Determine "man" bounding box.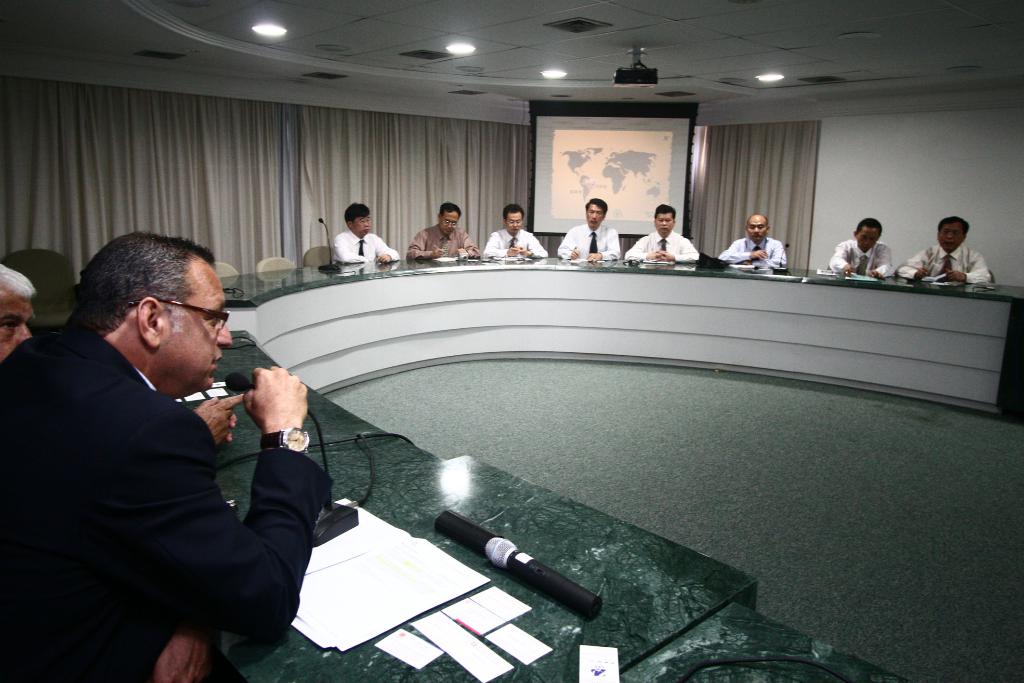
Determined: (left=557, top=199, right=620, bottom=265).
